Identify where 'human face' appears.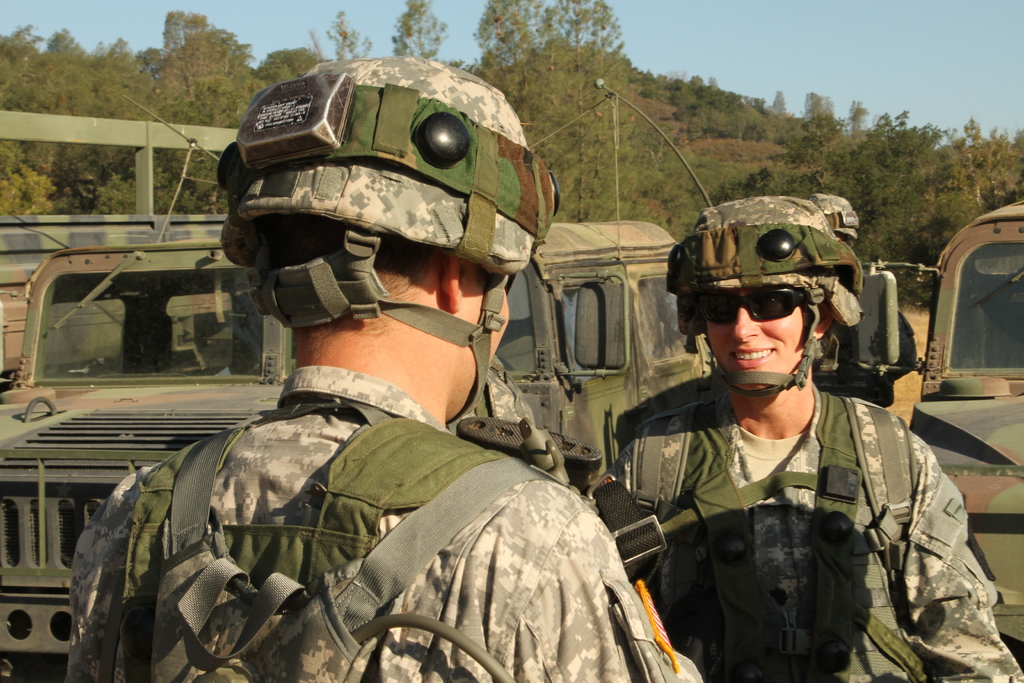
Appears at {"left": 447, "top": 261, "right": 512, "bottom": 429}.
